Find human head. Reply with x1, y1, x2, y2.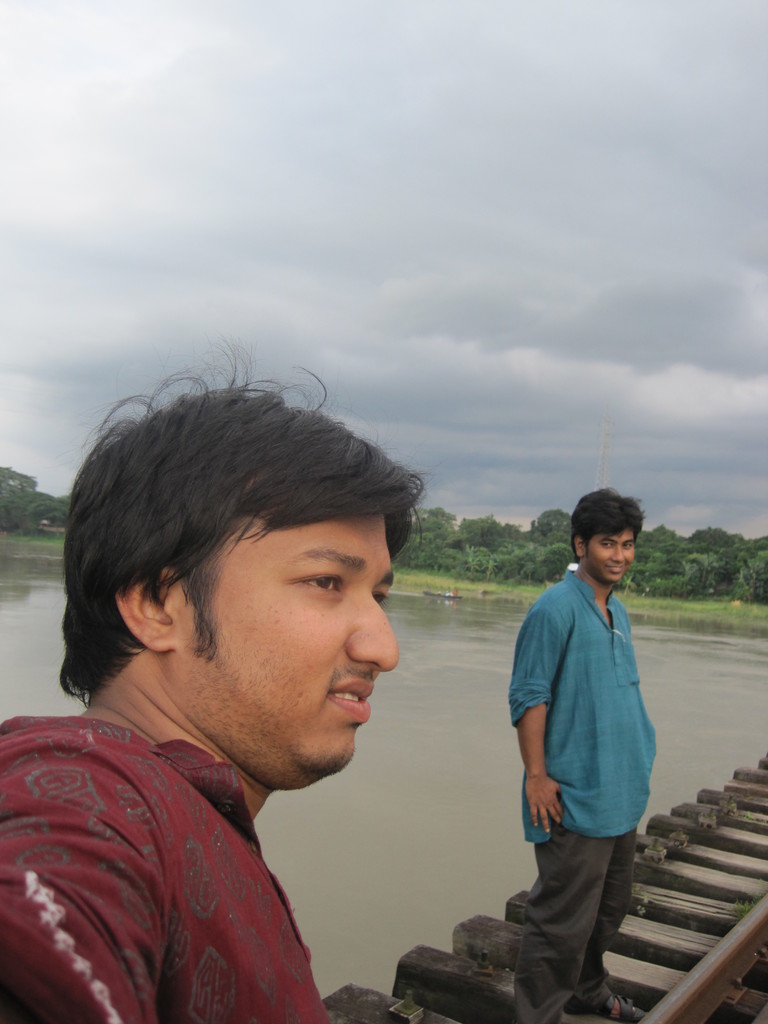
60, 335, 431, 792.
